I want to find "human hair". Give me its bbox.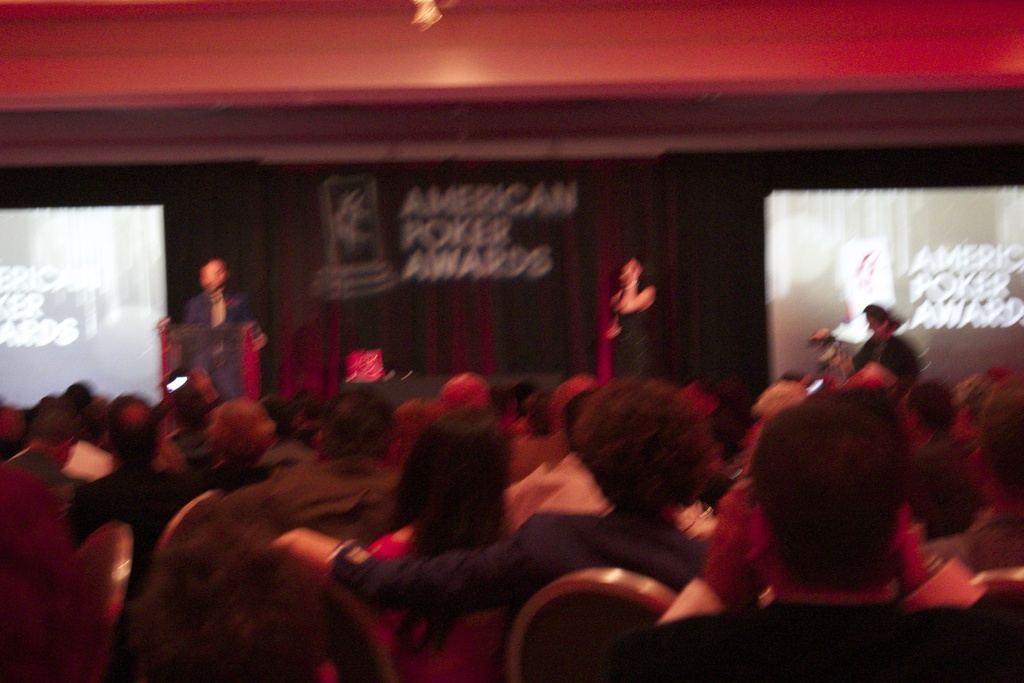
(204, 393, 273, 463).
